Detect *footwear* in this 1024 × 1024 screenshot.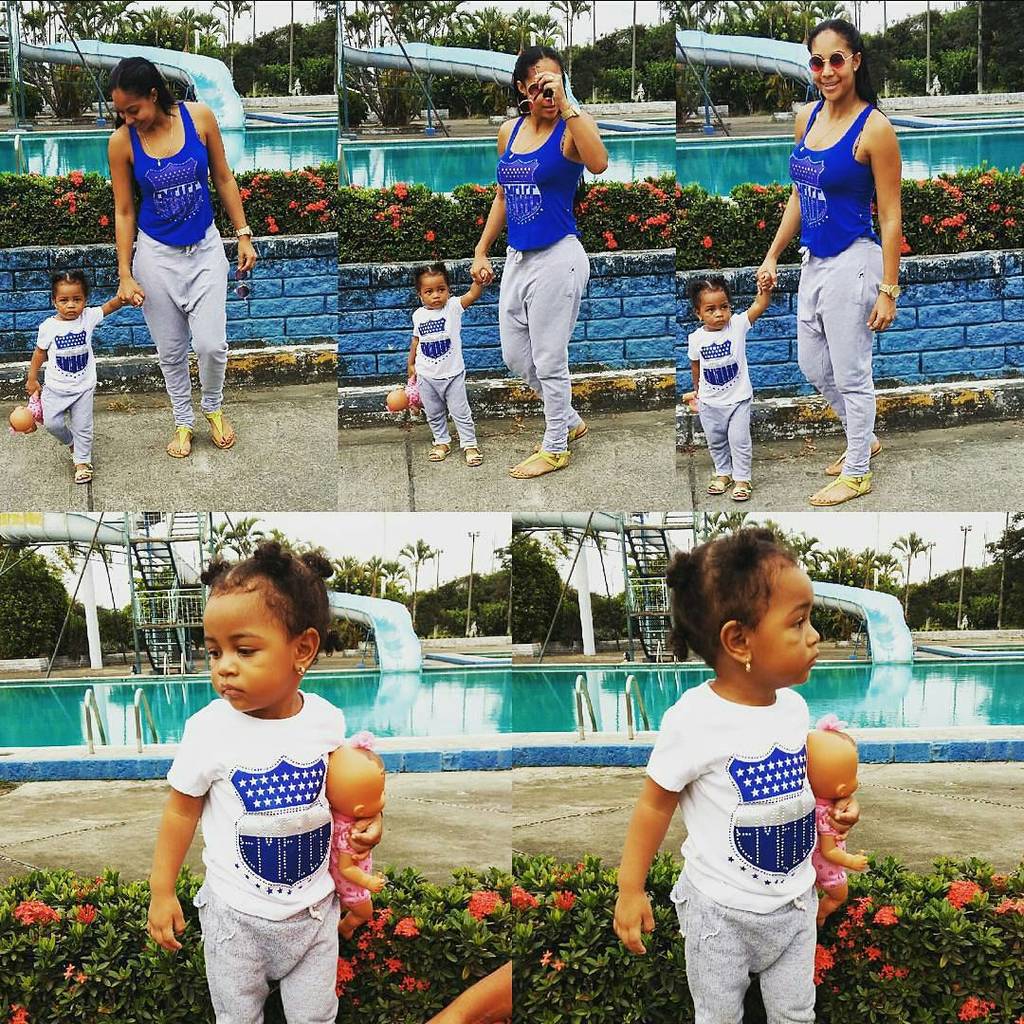
Detection: <bbox>820, 432, 889, 473</bbox>.
